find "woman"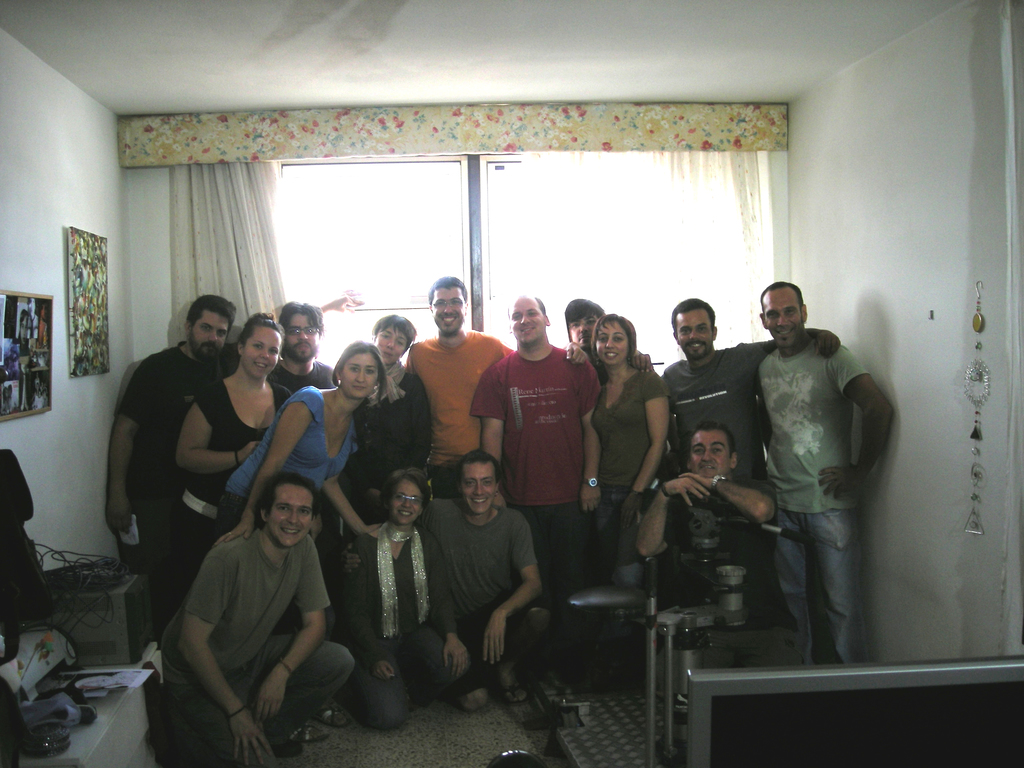
<bbox>587, 311, 675, 587</bbox>
